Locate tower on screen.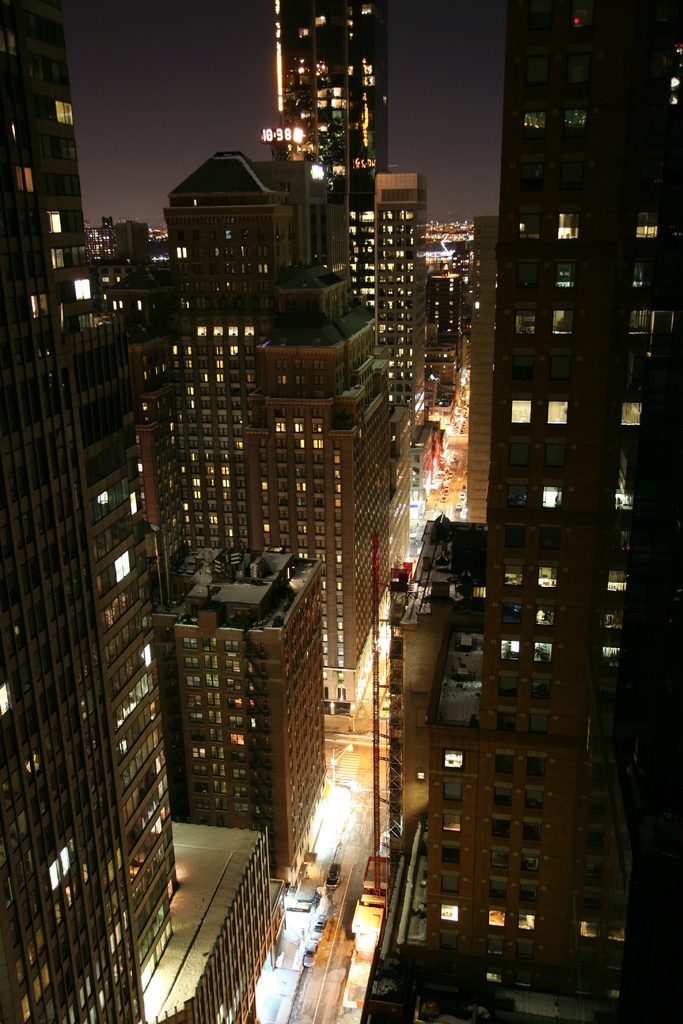
On screen at box=[151, 159, 396, 710].
